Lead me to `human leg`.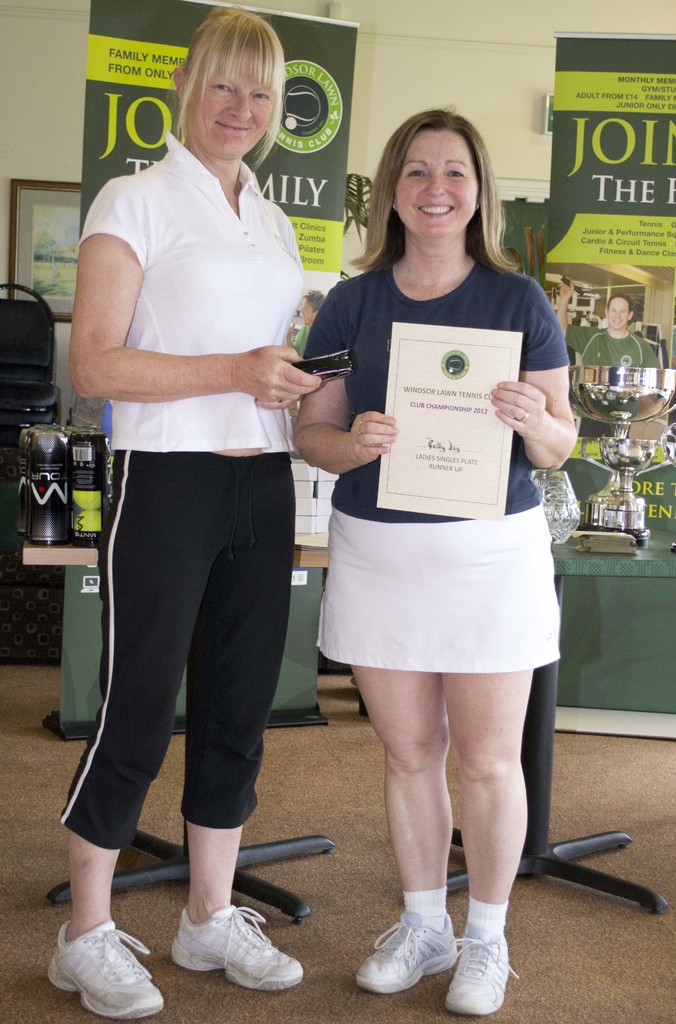
Lead to [left=313, top=475, right=460, bottom=993].
